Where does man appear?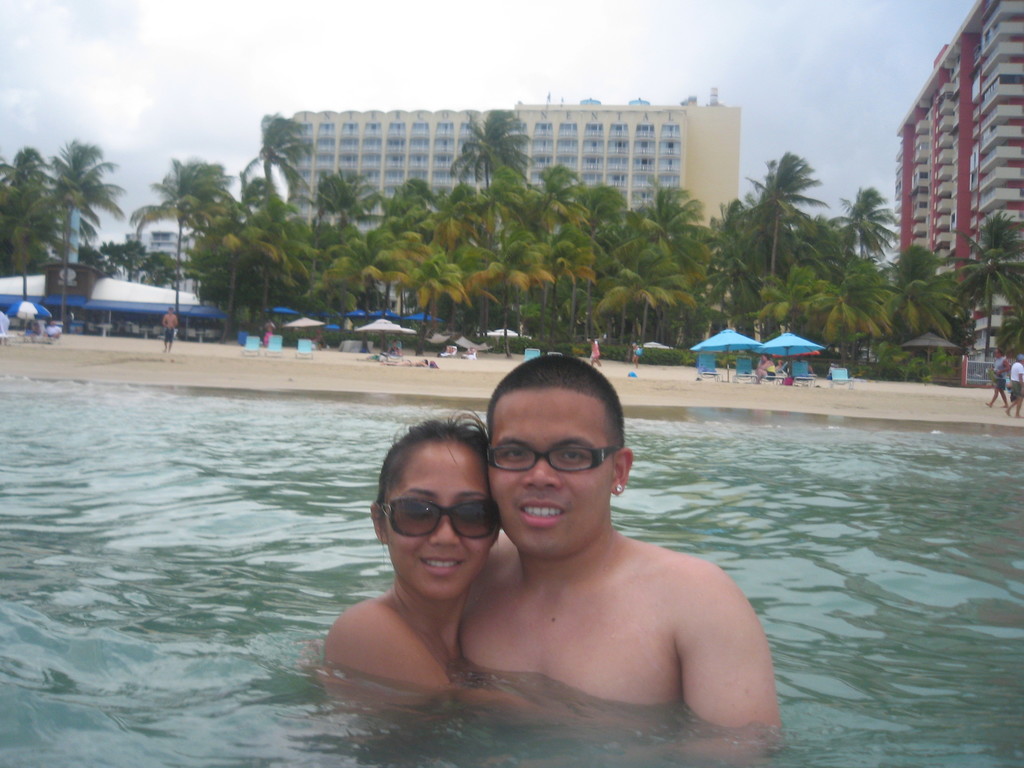
Appears at box=[1007, 355, 1023, 422].
